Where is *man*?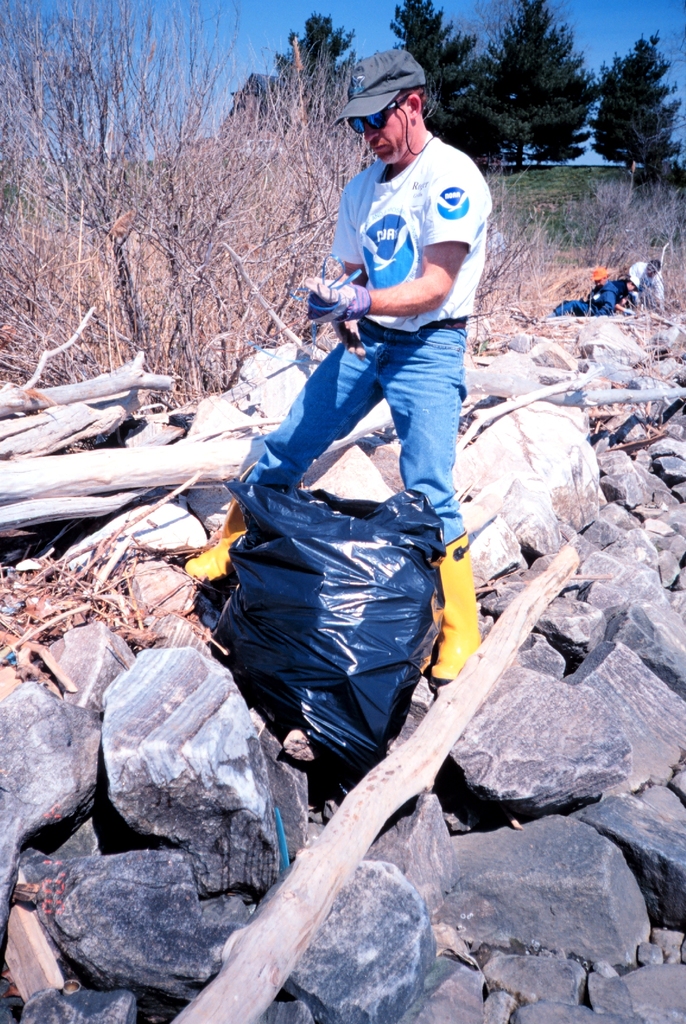
(183, 45, 493, 687).
